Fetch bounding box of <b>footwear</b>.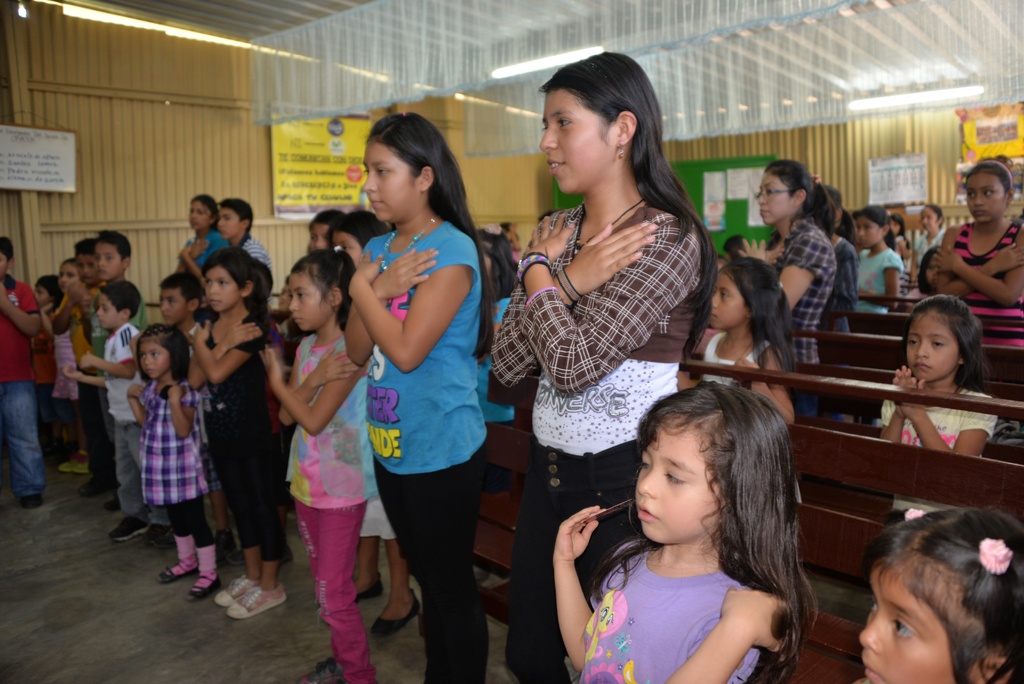
Bbox: [157,567,199,580].
